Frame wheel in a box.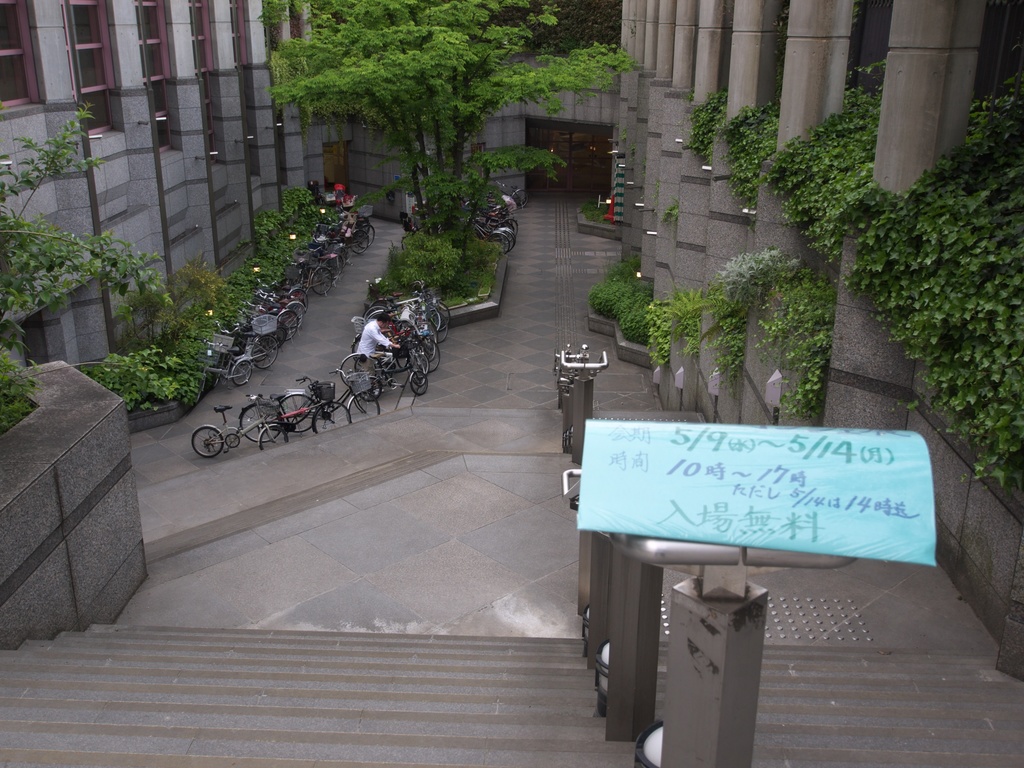
box=[310, 267, 333, 294].
